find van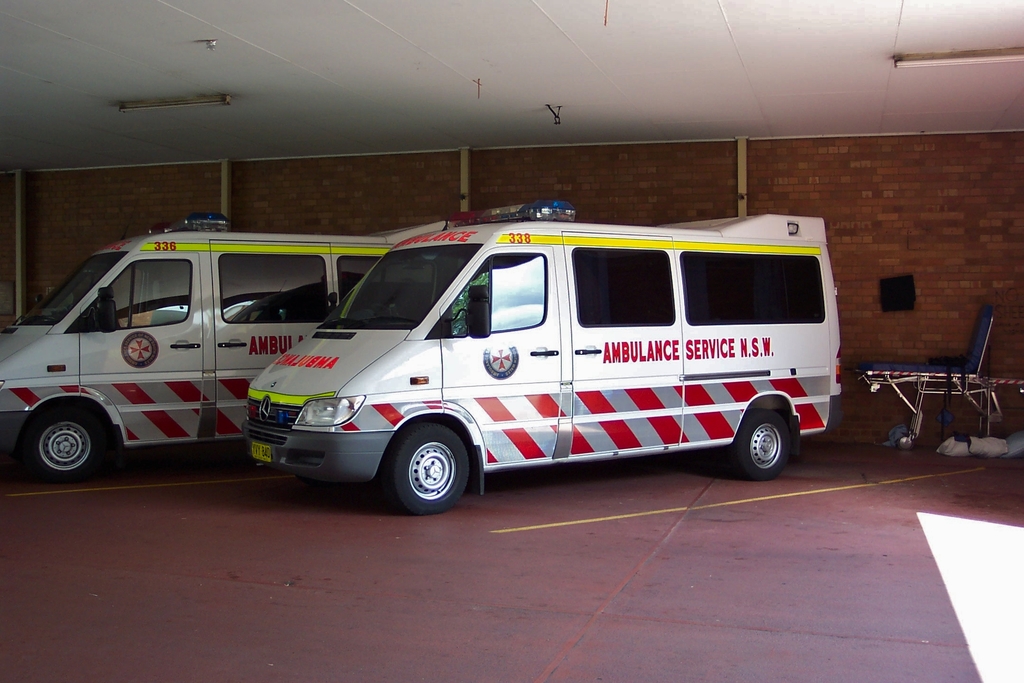
locate(247, 211, 844, 513)
